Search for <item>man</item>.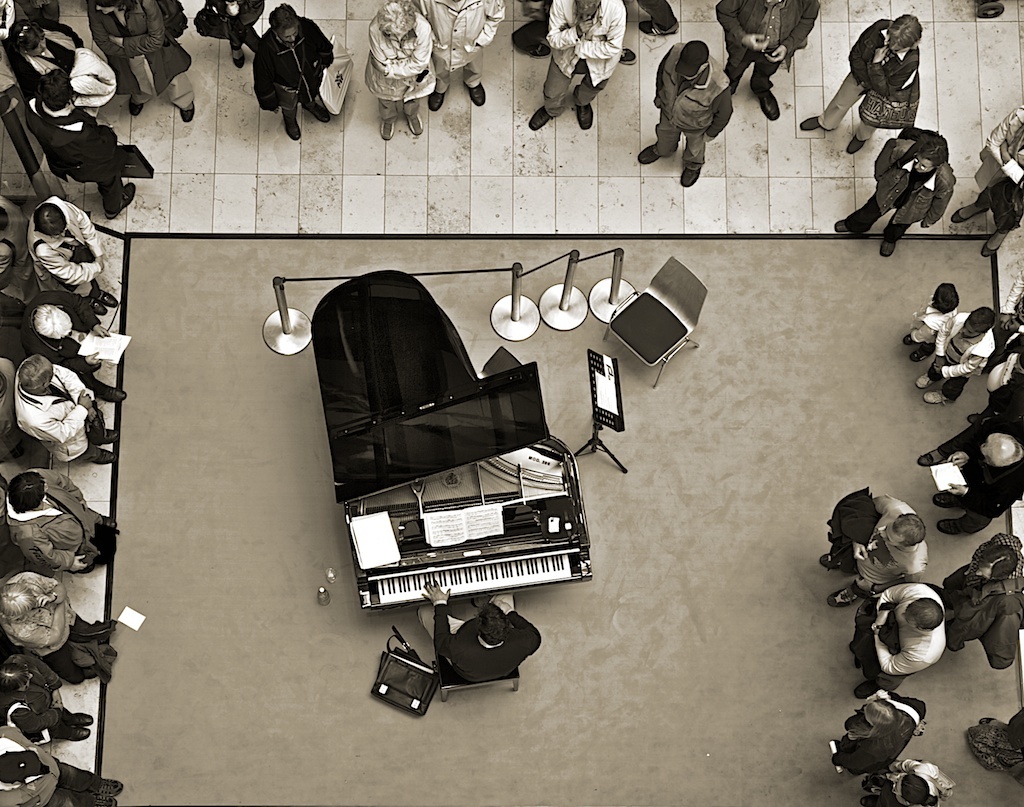
Found at 717:7:820:118.
